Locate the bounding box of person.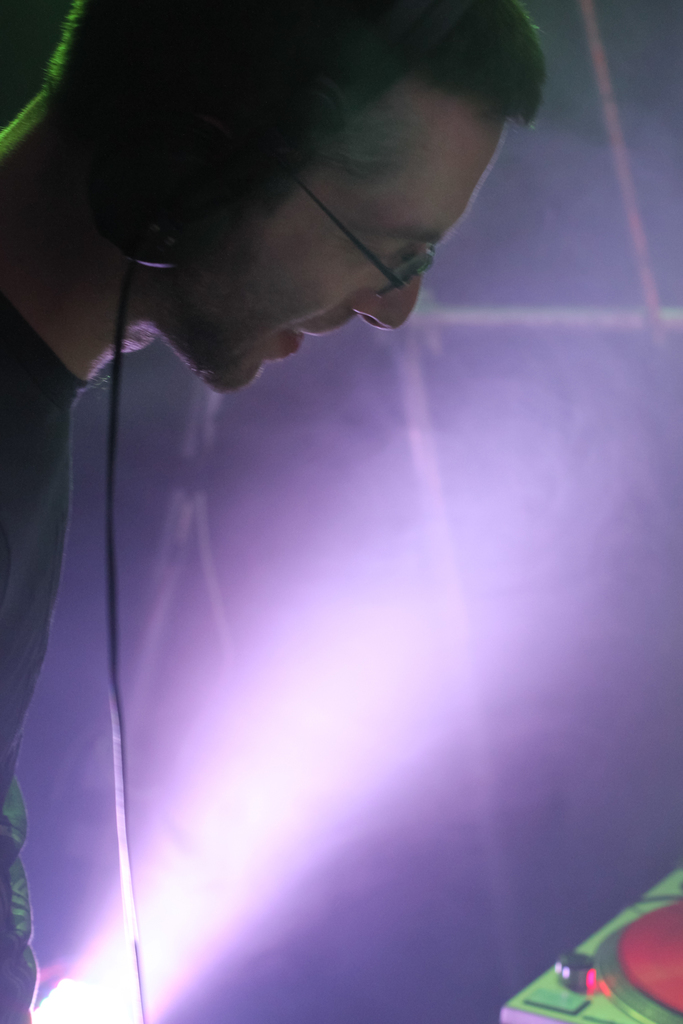
Bounding box: {"left": 4, "top": 52, "right": 622, "bottom": 1018}.
